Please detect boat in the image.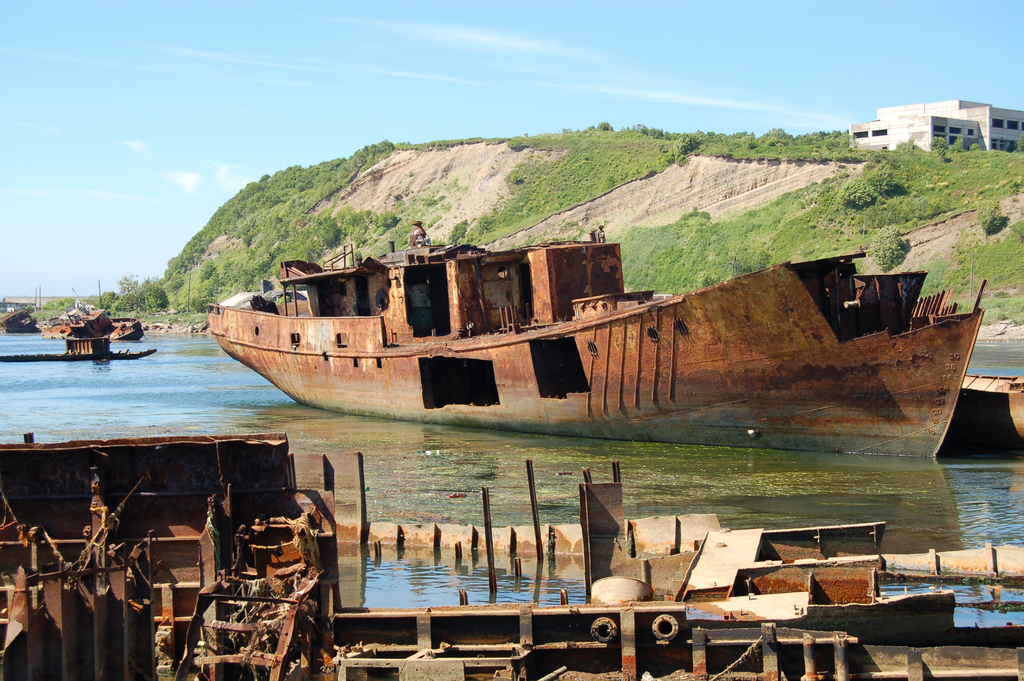
147 210 944 418.
